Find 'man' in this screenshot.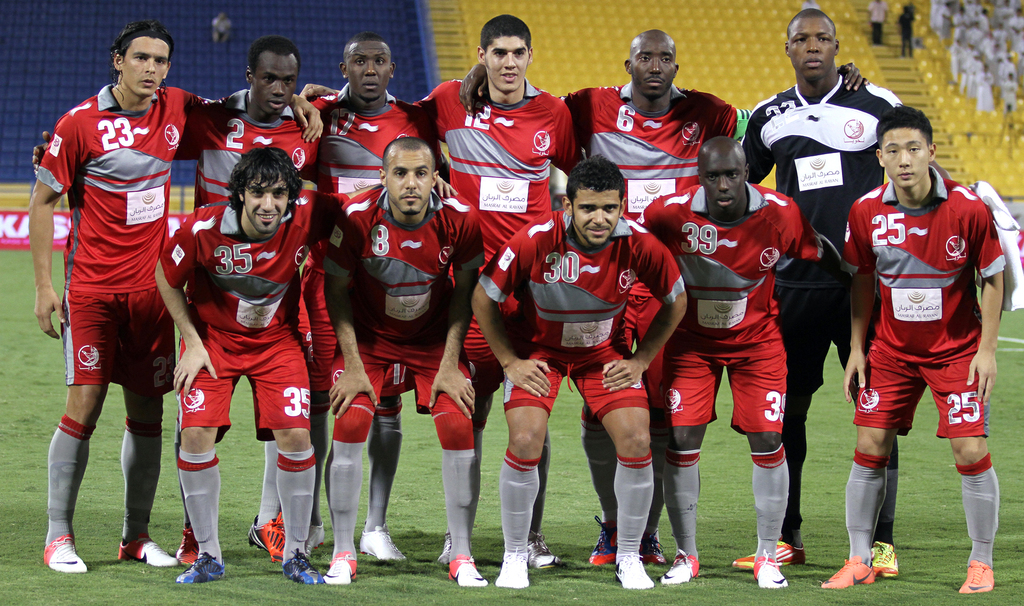
The bounding box for 'man' is 831:95:998:586.
